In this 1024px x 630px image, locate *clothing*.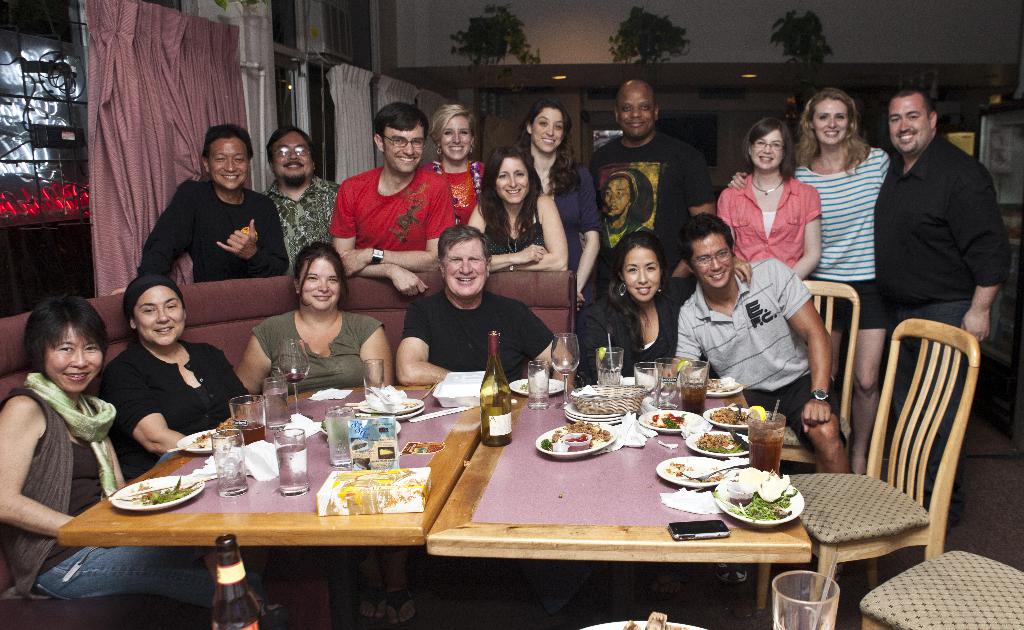
Bounding box: BBox(80, 313, 228, 457).
